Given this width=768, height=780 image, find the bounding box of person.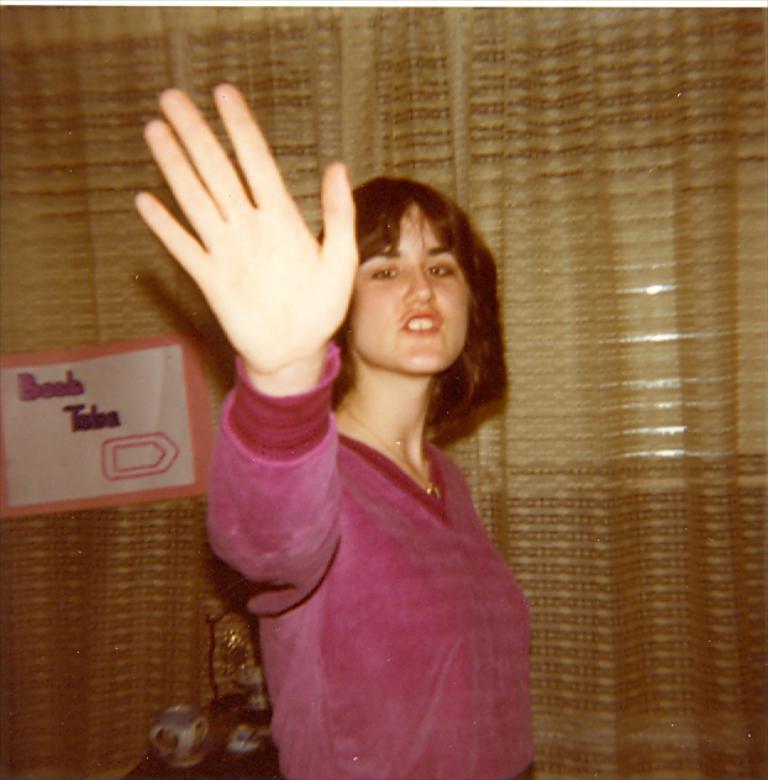
[146, 100, 557, 779].
